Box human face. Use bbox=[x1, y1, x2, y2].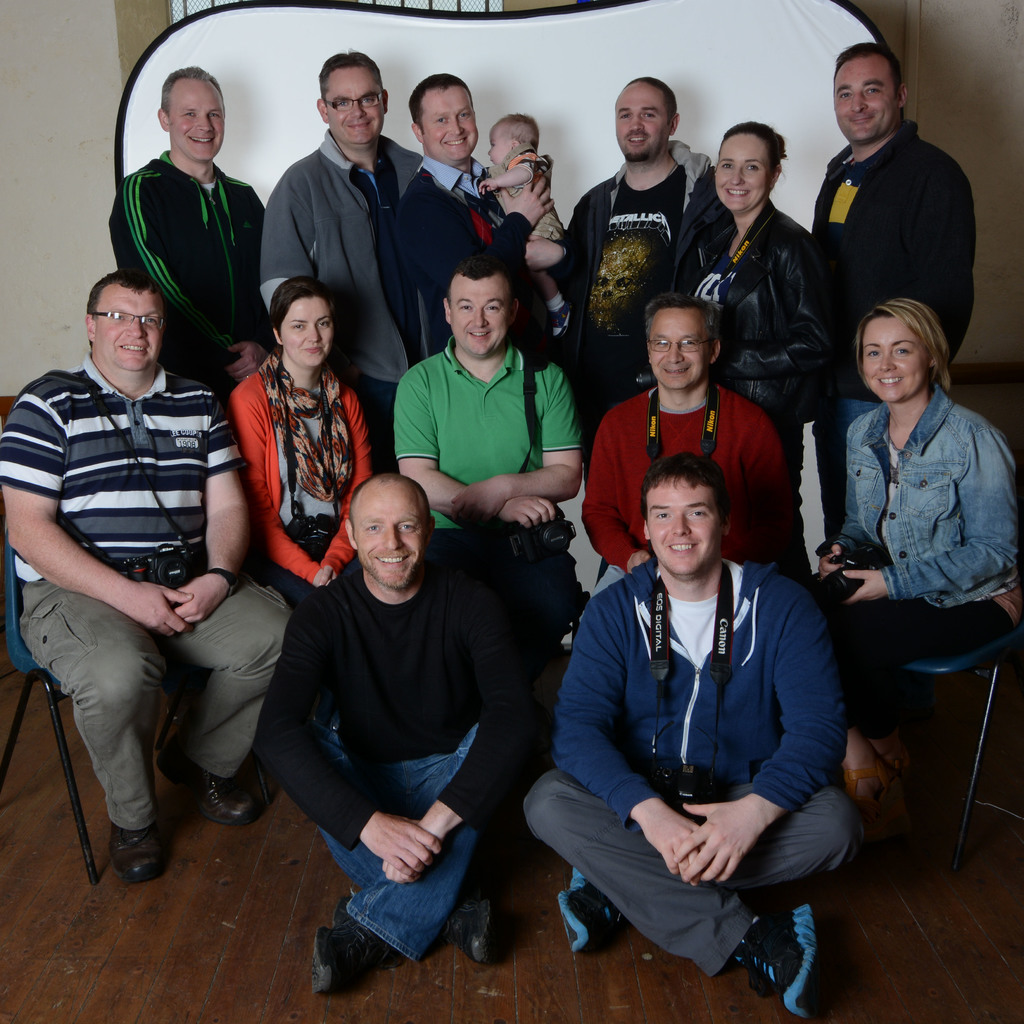
bbox=[170, 90, 228, 159].
